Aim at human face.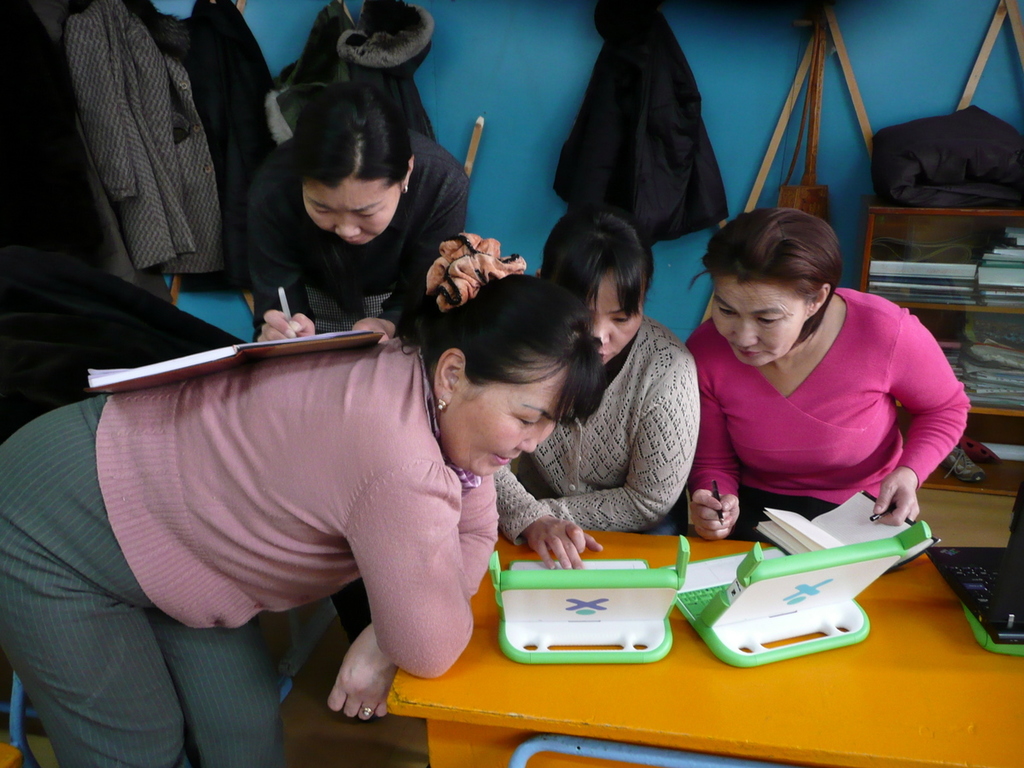
Aimed at box(304, 176, 404, 244).
